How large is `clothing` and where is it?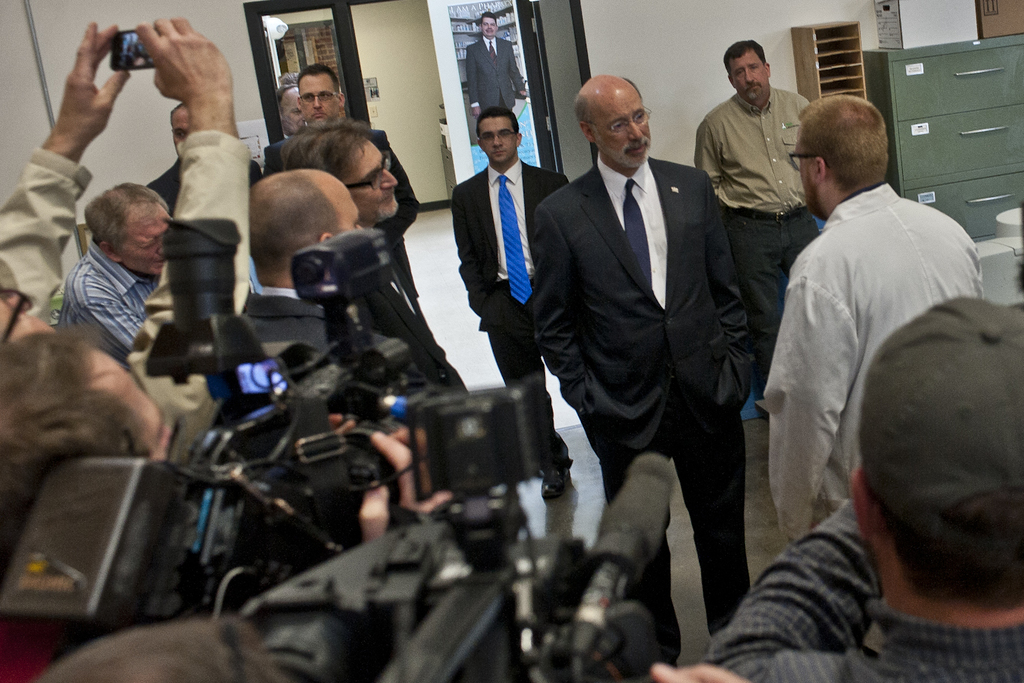
Bounding box: x1=442, y1=149, x2=571, y2=465.
